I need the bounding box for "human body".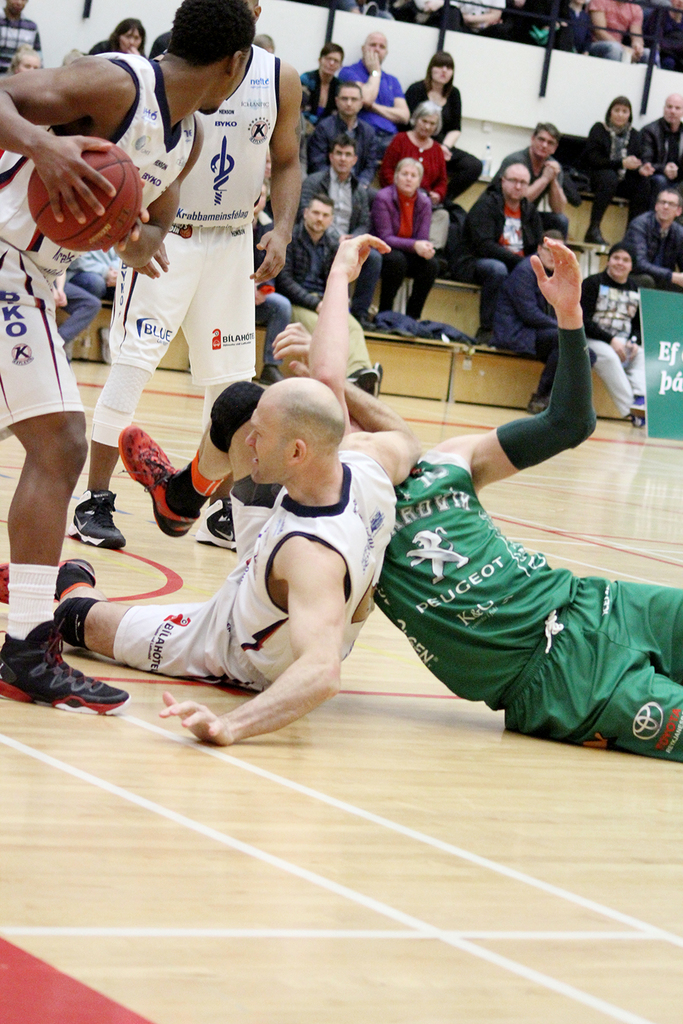
Here it is: region(508, 2, 579, 37).
